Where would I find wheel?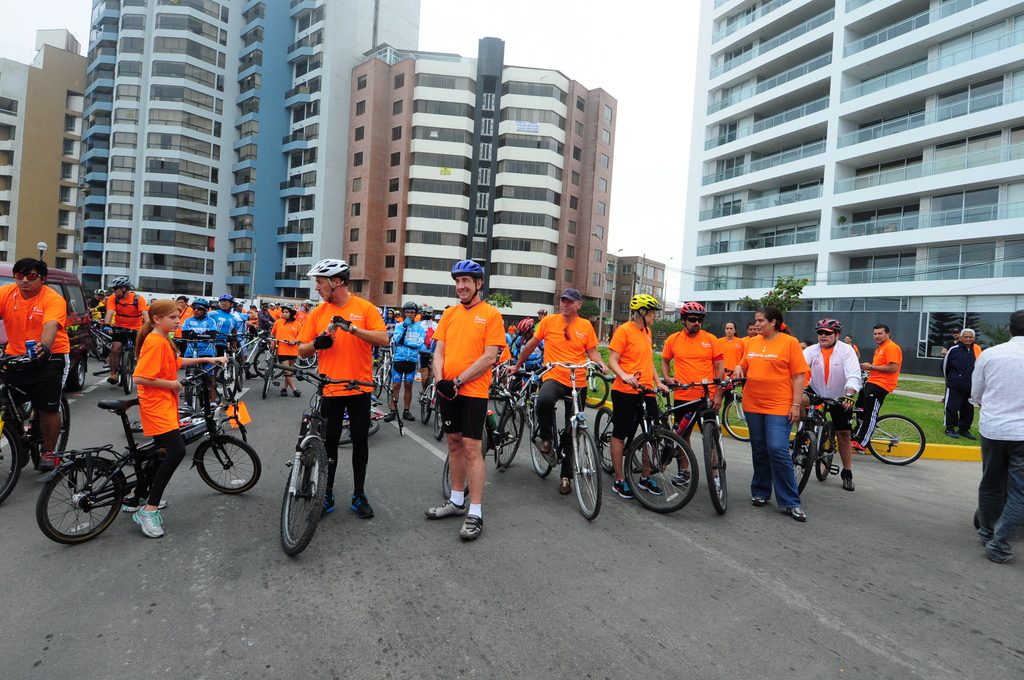
At <region>815, 421, 833, 482</region>.
